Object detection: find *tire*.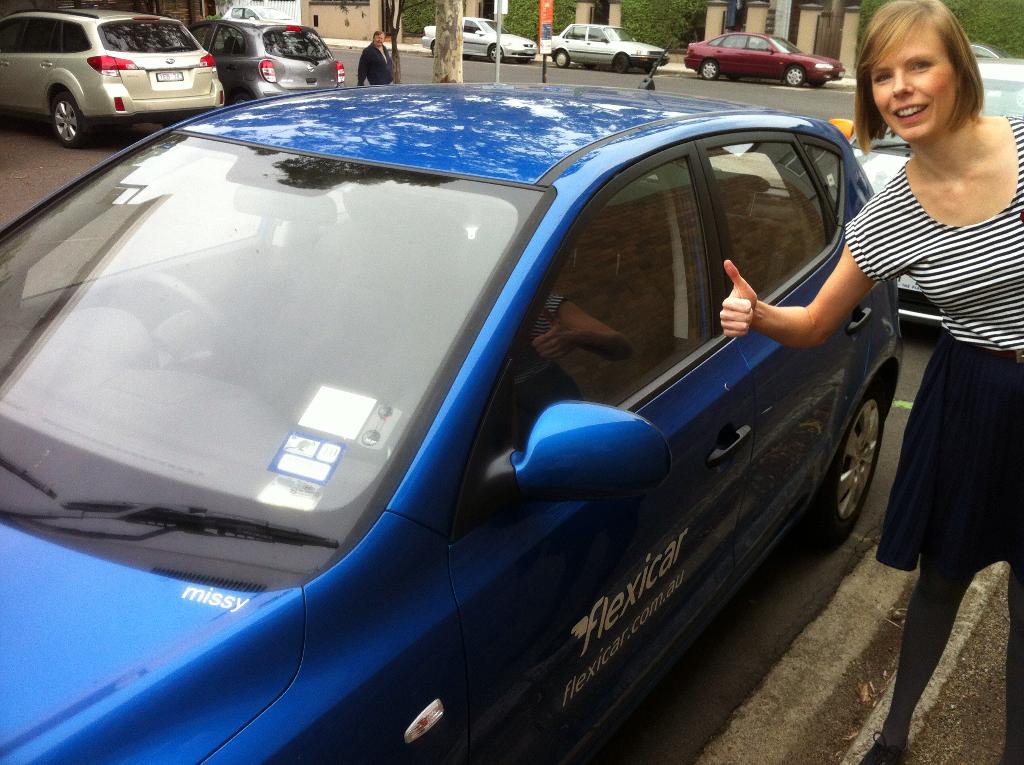
<box>808,387,884,552</box>.
